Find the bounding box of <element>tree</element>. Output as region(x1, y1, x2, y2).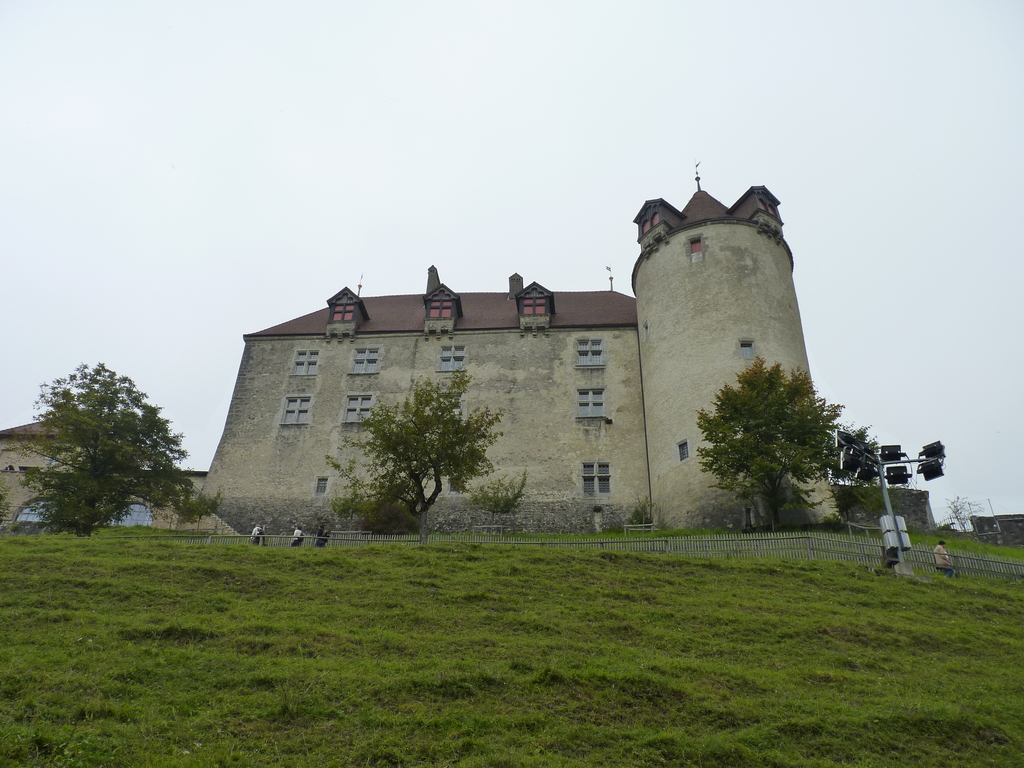
region(669, 356, 851, 527).
